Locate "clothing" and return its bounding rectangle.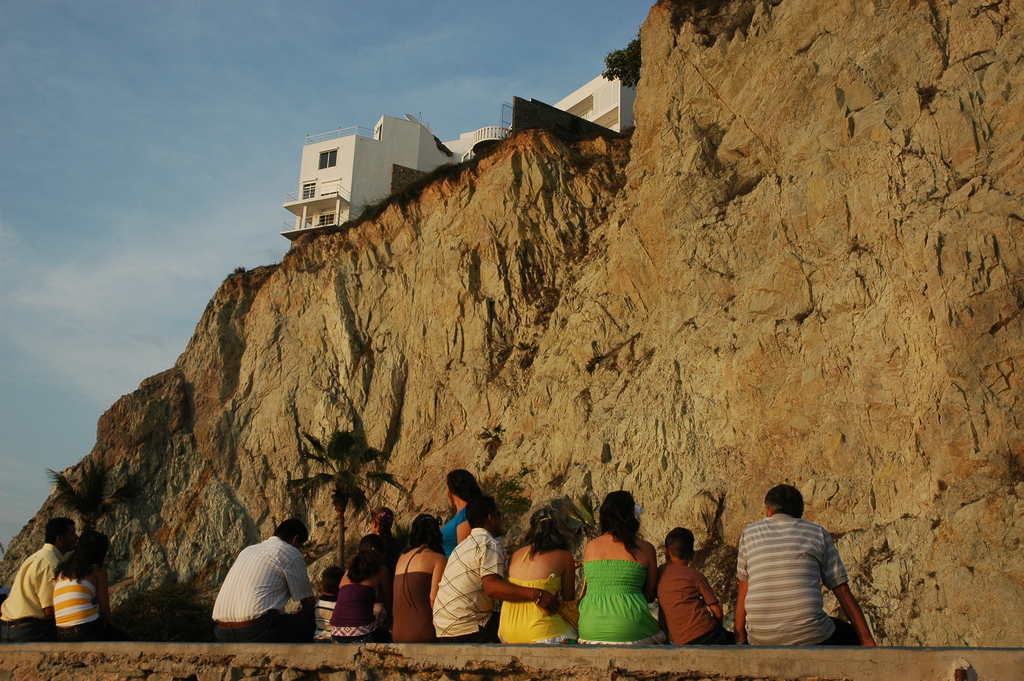
box=[433, 500, 492, 553].
